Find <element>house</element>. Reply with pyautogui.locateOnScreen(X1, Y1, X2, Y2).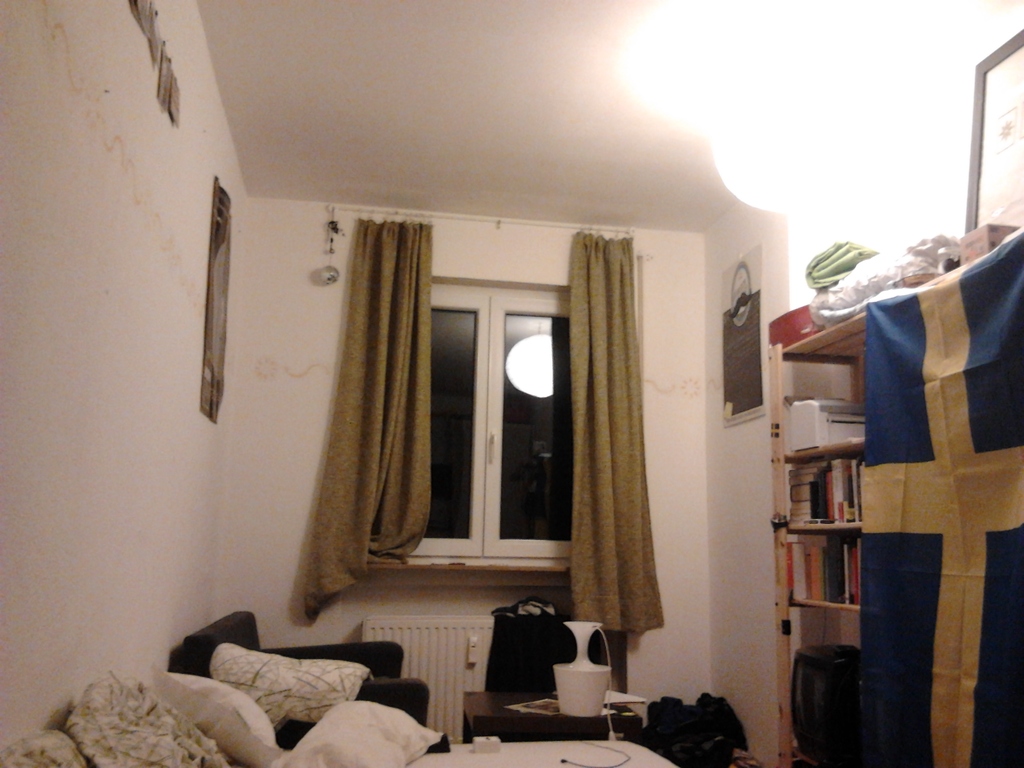
pyautogui.locateOnScreen(0, 1, 1023, 767).
